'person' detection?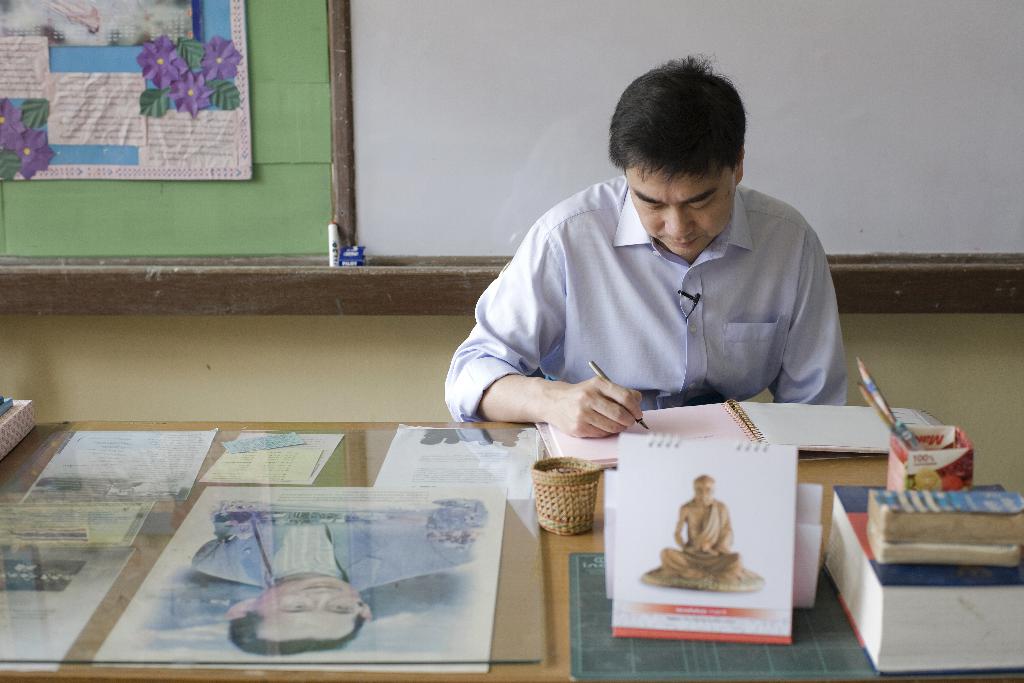
655, 472, 746, 588
